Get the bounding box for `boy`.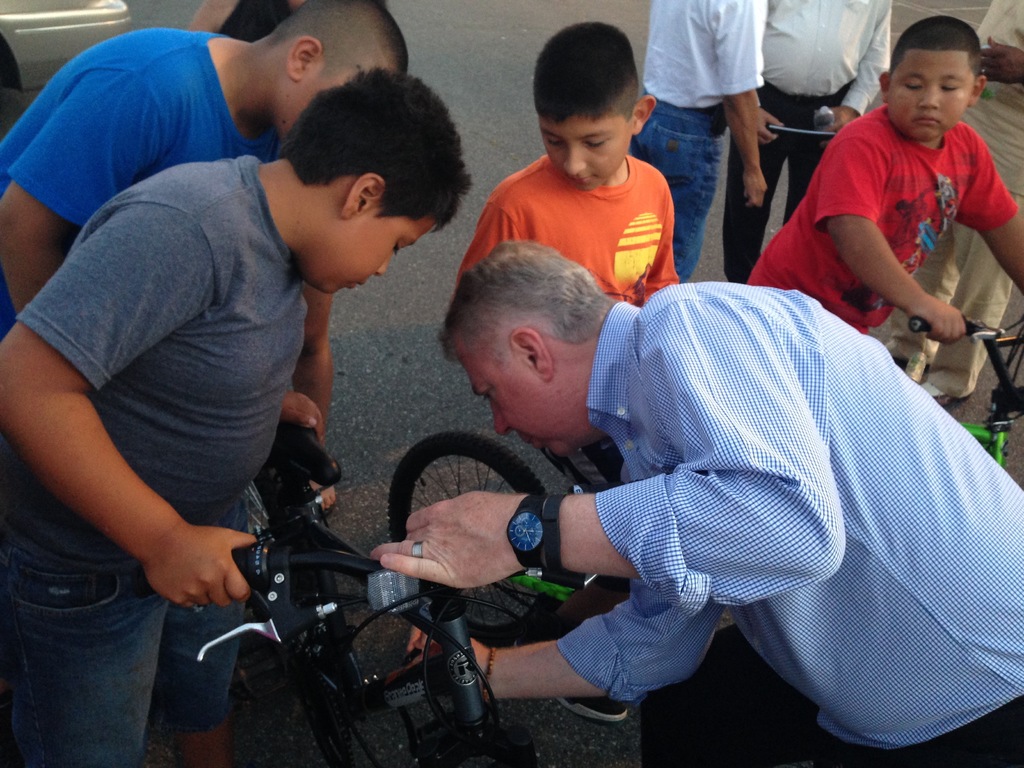
x1=745 y1=15 x2=1023 y2=332.
